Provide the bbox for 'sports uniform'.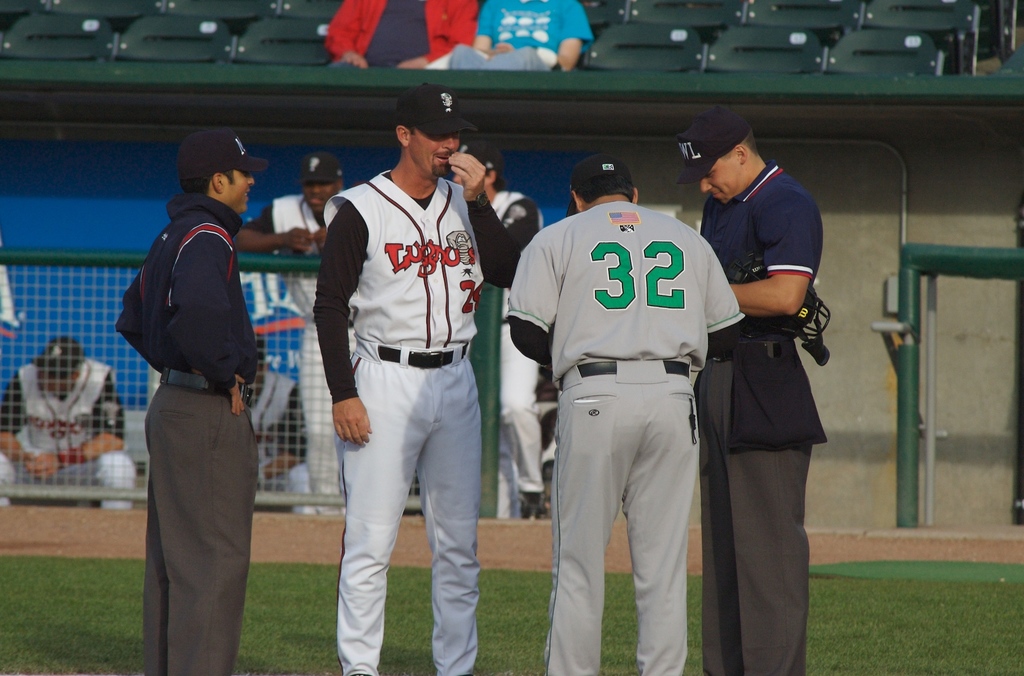
{"left": 711, "top": 159, "right": 820, "bottom": 669}.
